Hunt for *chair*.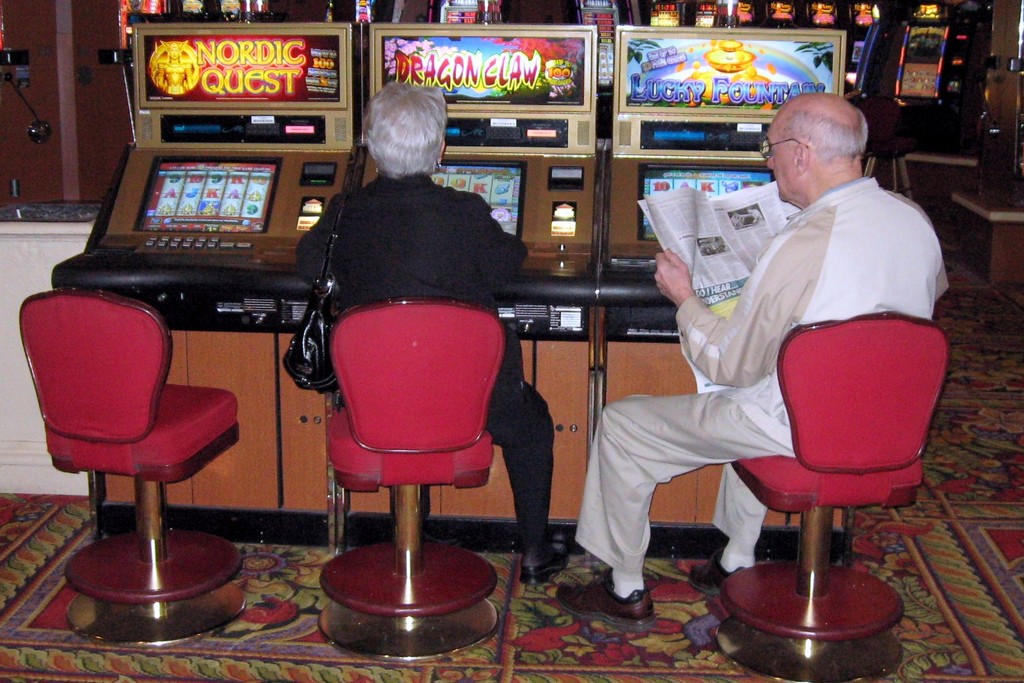
Hunted down at box(293, 223, 529, 649).
